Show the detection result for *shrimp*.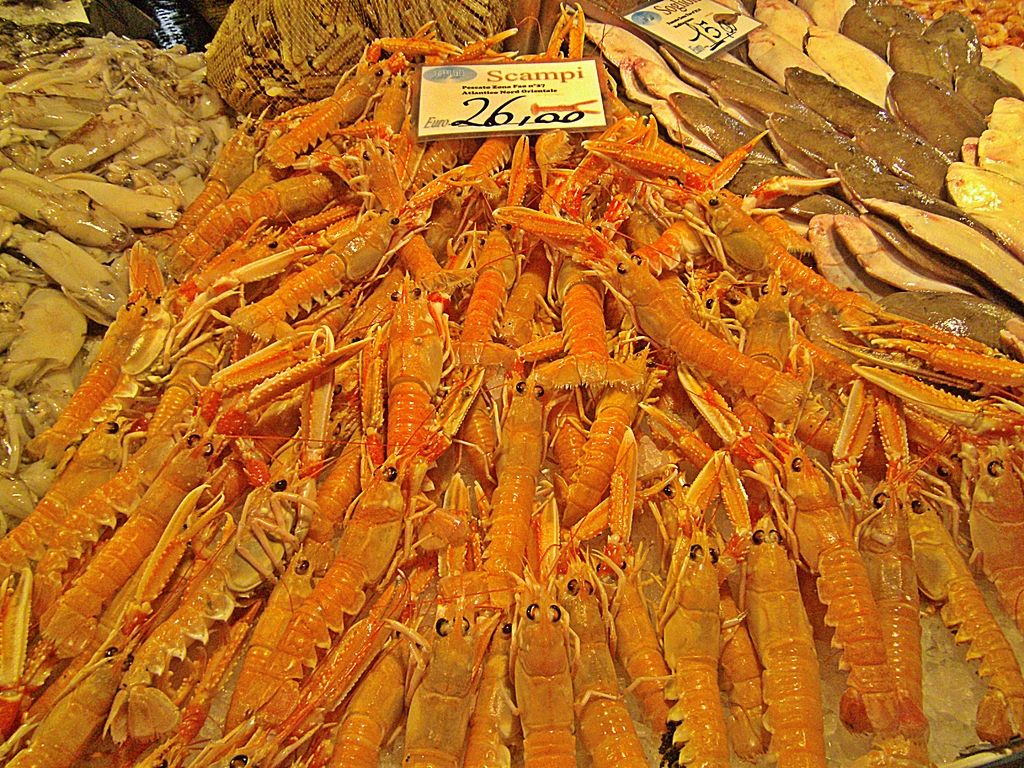
[x1=732, y1=504, x2=830, y2=767].
